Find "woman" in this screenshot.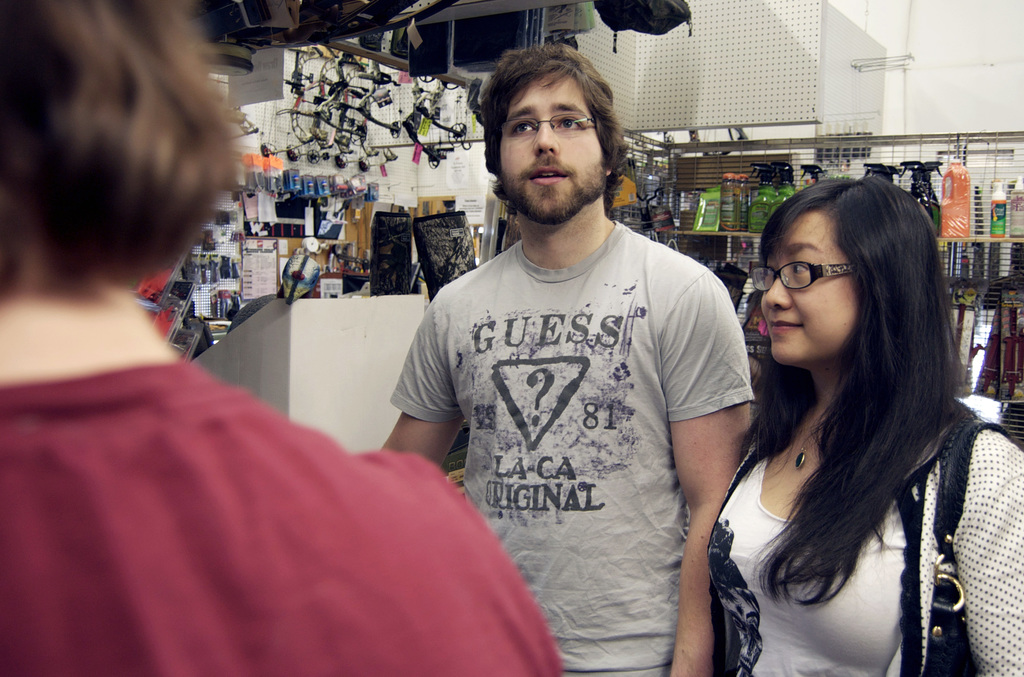
The bounding box for "woman" is 684:153:1015:676.
